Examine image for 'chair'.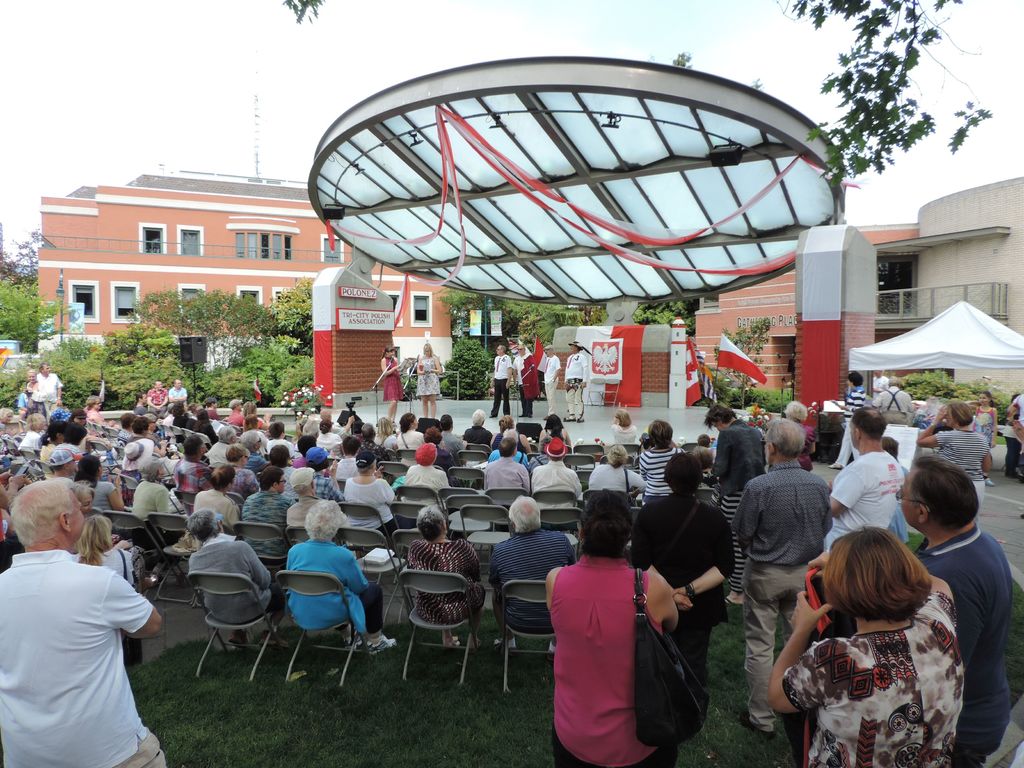
Examination result: BBox(530, 486, 582, 517).
